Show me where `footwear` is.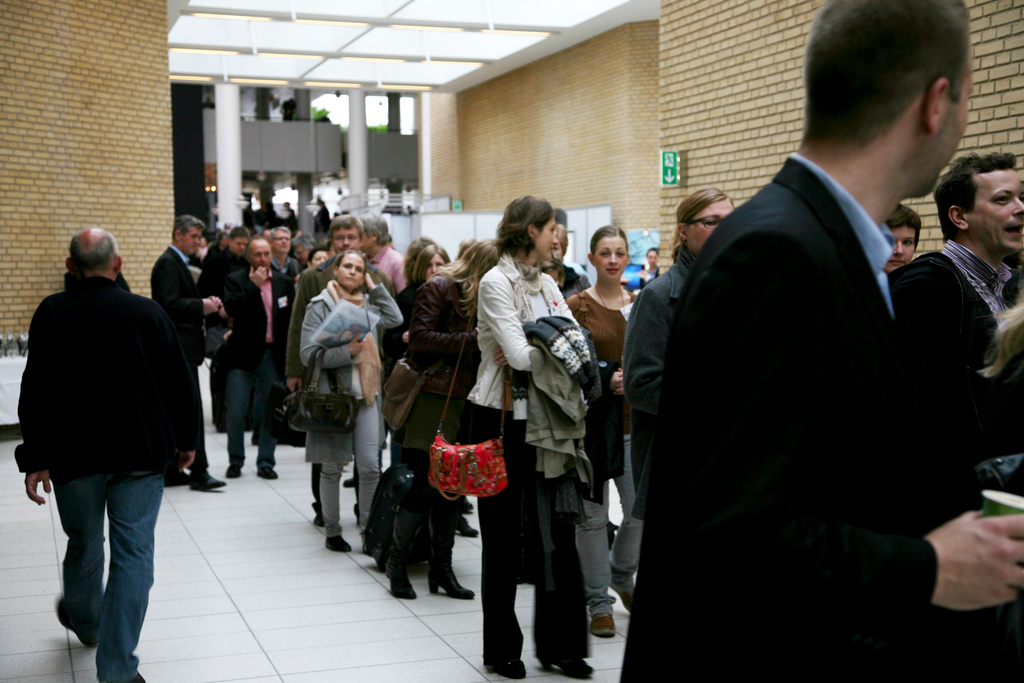
`footwear` is at (x1=591, y1=611, x2=616, y2=642).
